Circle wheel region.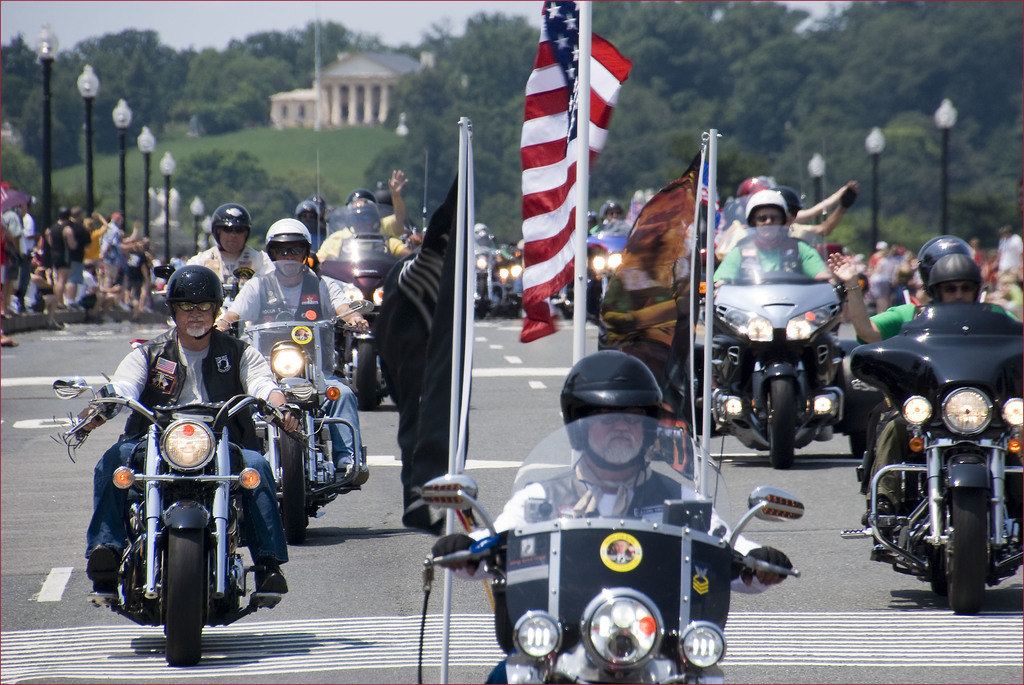
Region: x1=586, y1=283, x2=602, y2=322.
